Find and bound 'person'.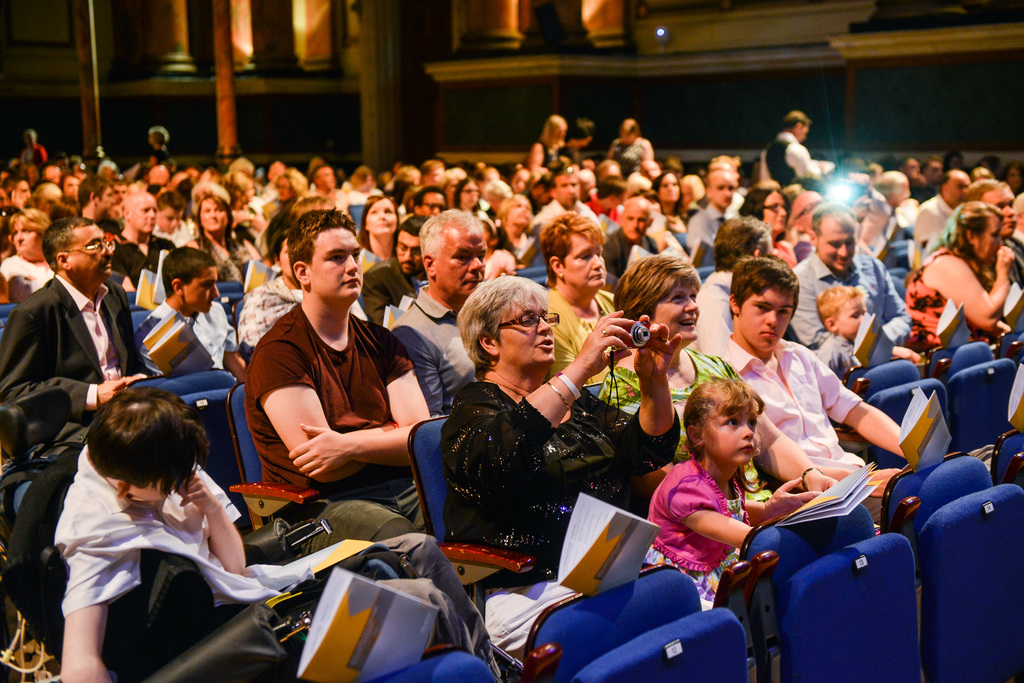
Bound: (902, 156, 917, 177).
